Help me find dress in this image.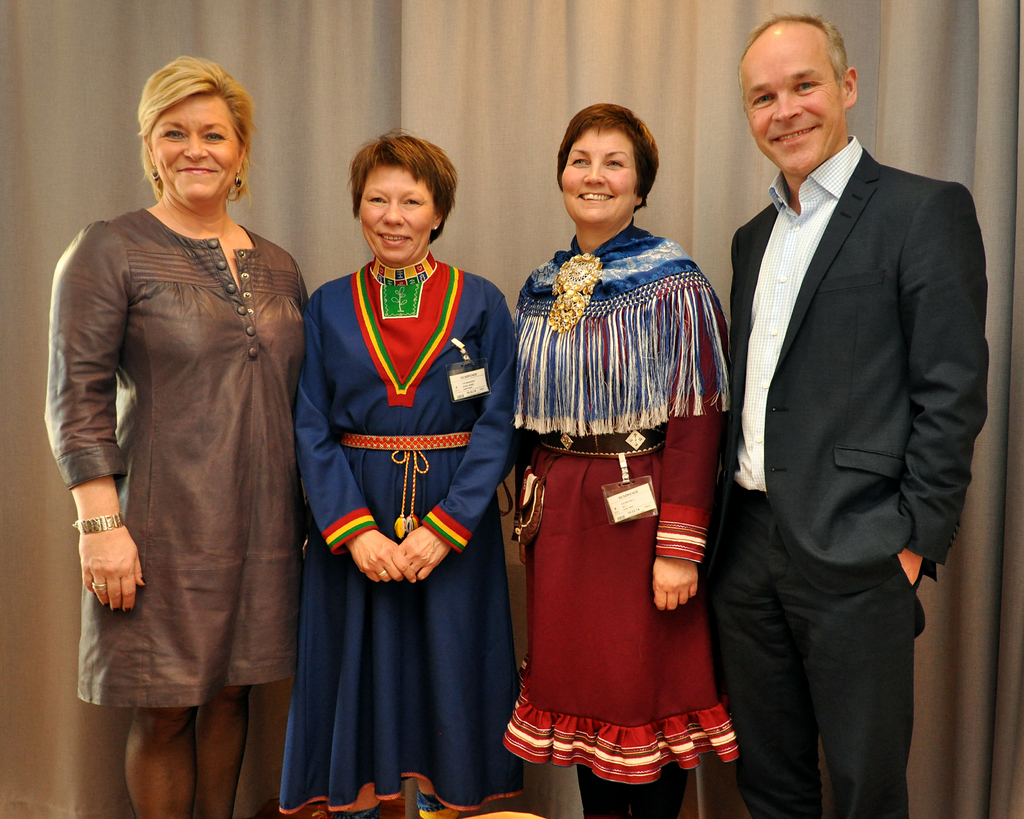
Found it: 275/253/522/818.
